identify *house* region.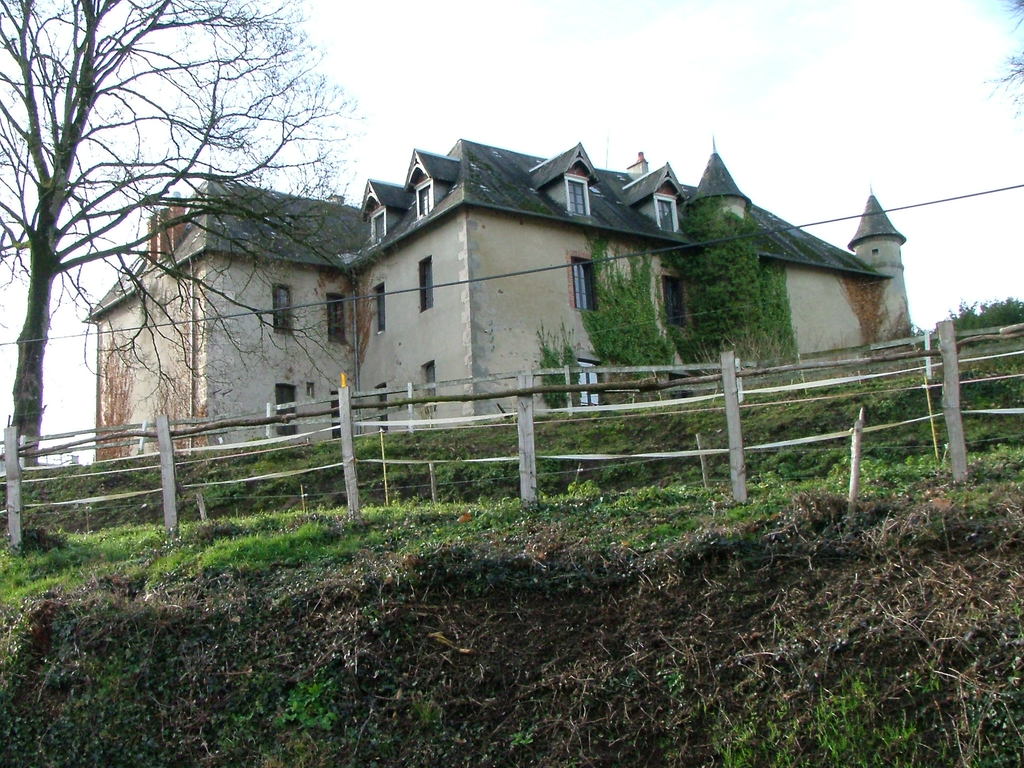
Region: Rect(79, 138, 907, 467).
